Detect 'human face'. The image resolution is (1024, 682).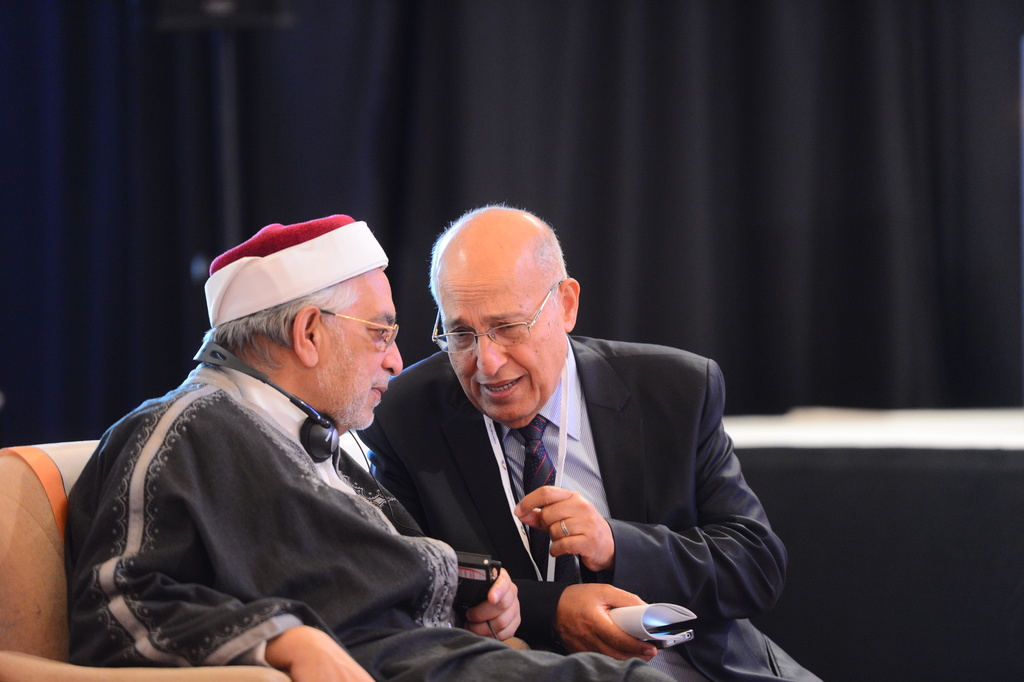
{"x1": 322, "y1": 272, "x2": 402, "y2": 429}.
